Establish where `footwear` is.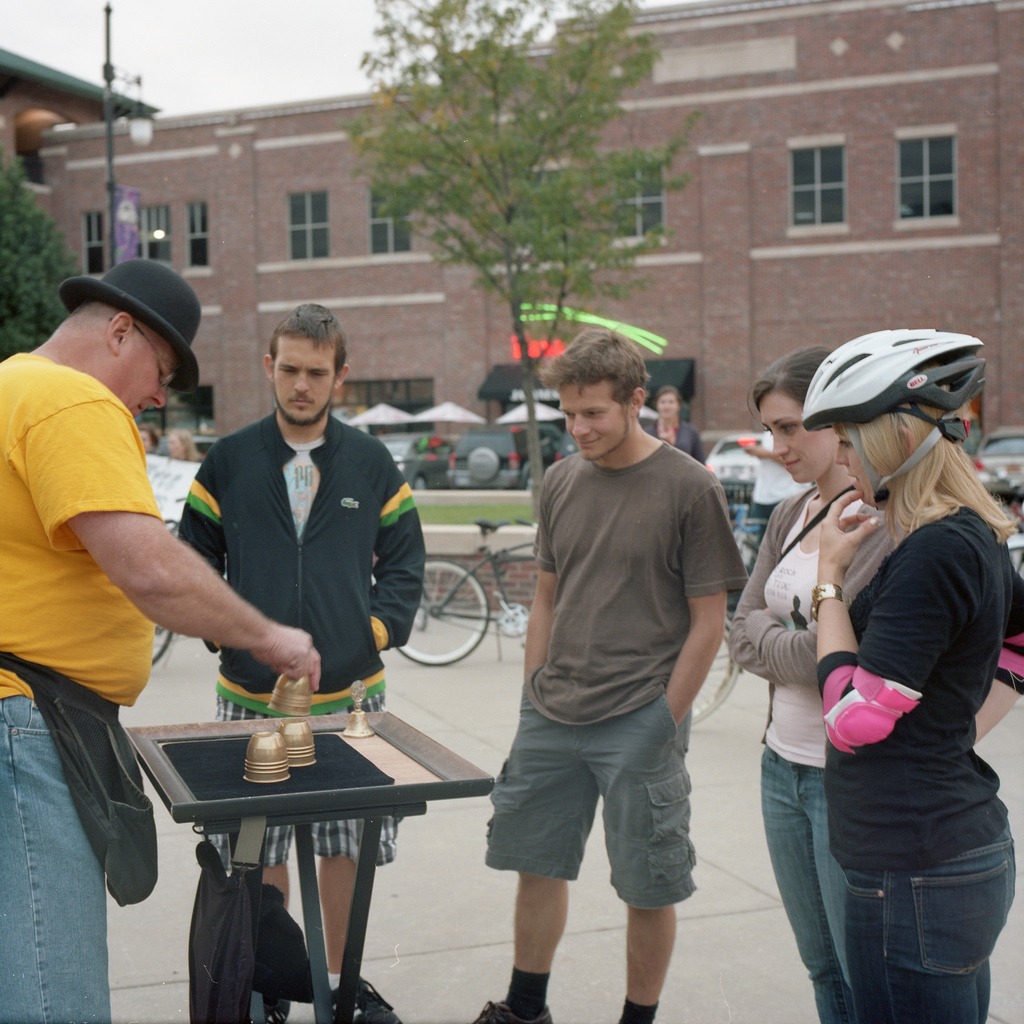
Established at detection(472, 1000, 553, 1023).
